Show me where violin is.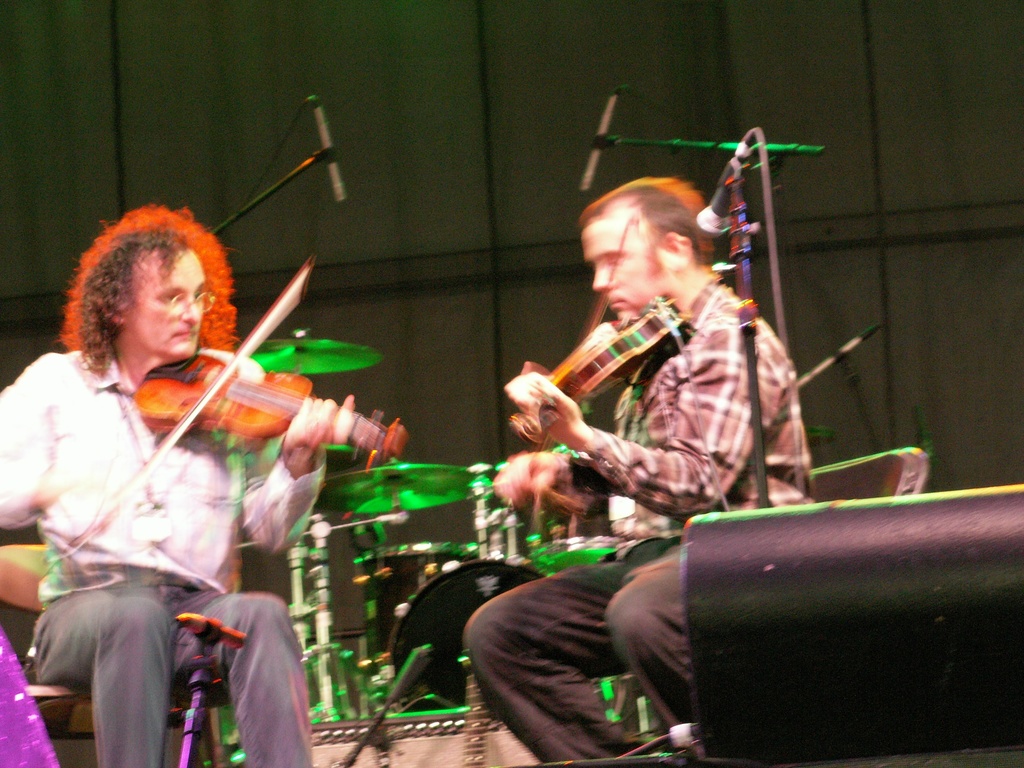
violin is at (42, 257, 407, 566).
